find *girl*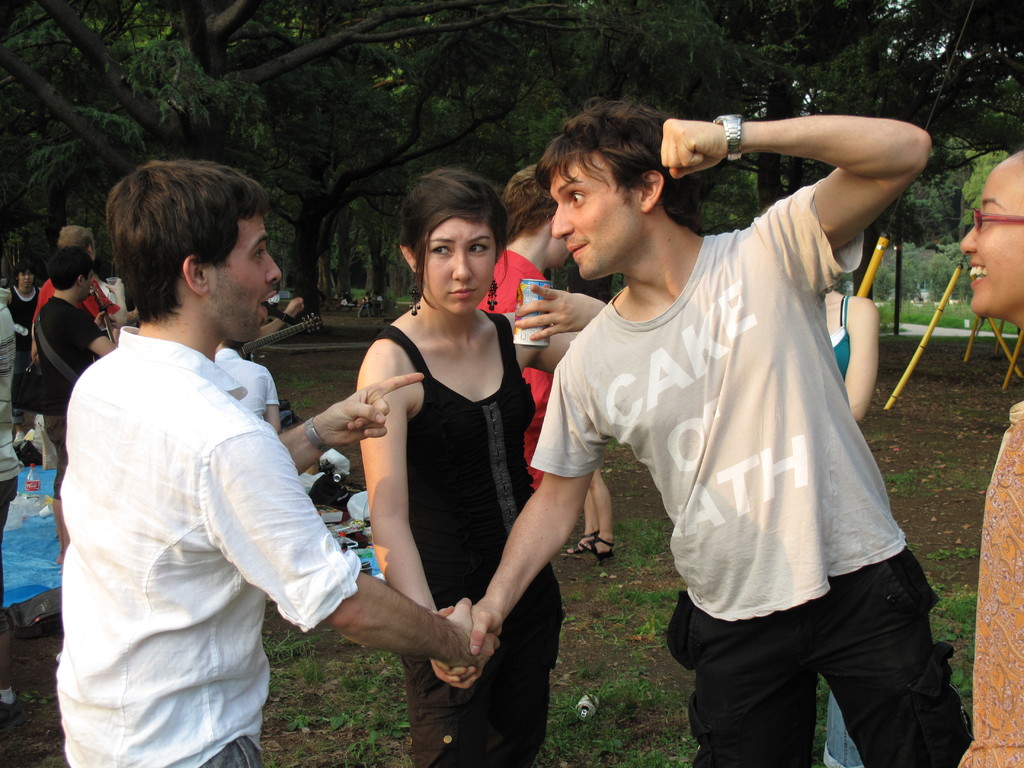
<box>360,174,602,763</box>
